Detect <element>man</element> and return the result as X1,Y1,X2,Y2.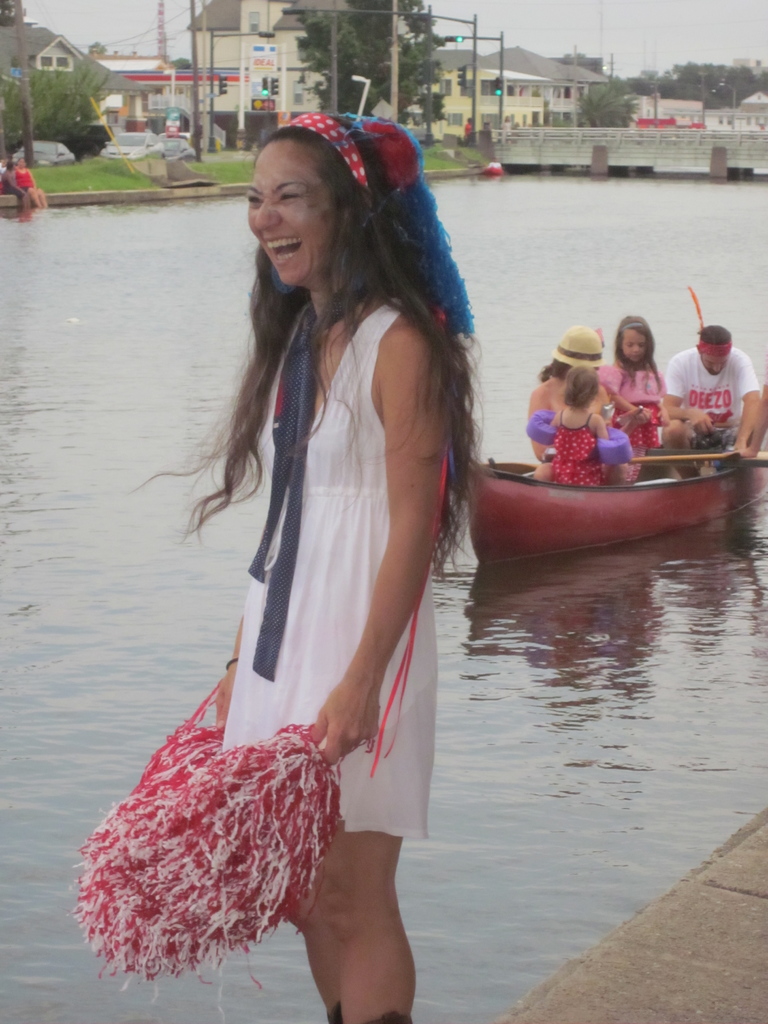
658,311,767,476.
